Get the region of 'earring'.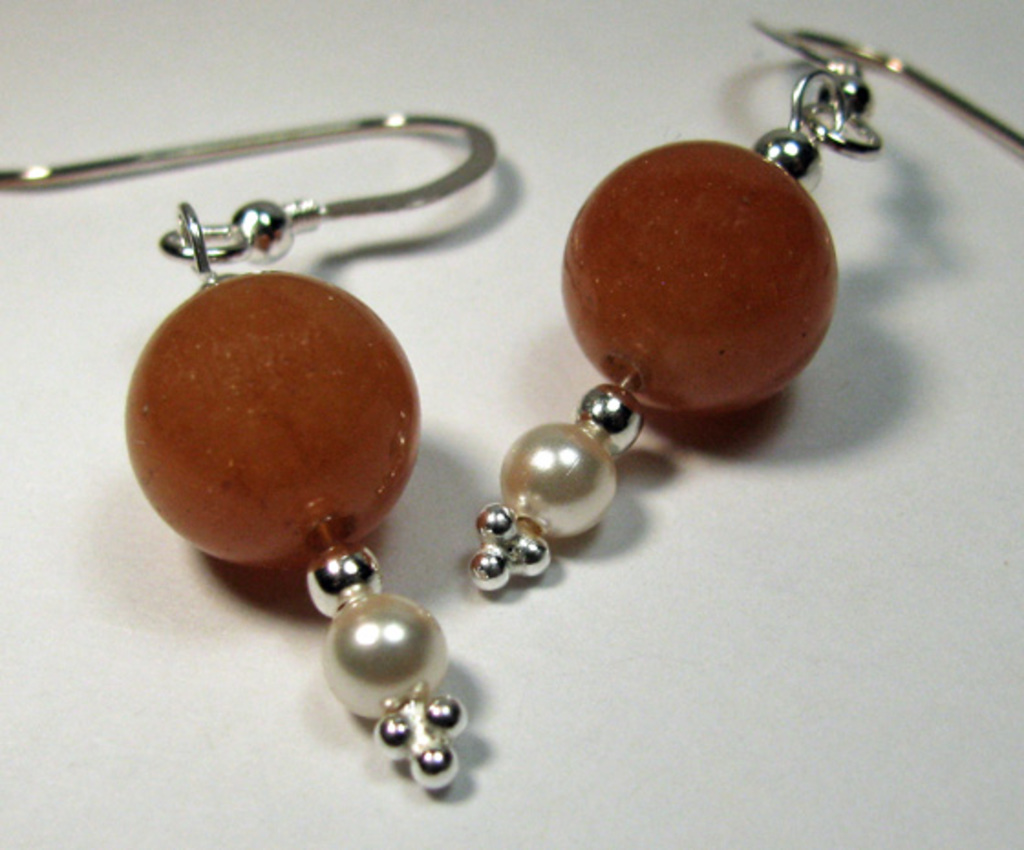
bbox(470, 15, 1022, 590).
